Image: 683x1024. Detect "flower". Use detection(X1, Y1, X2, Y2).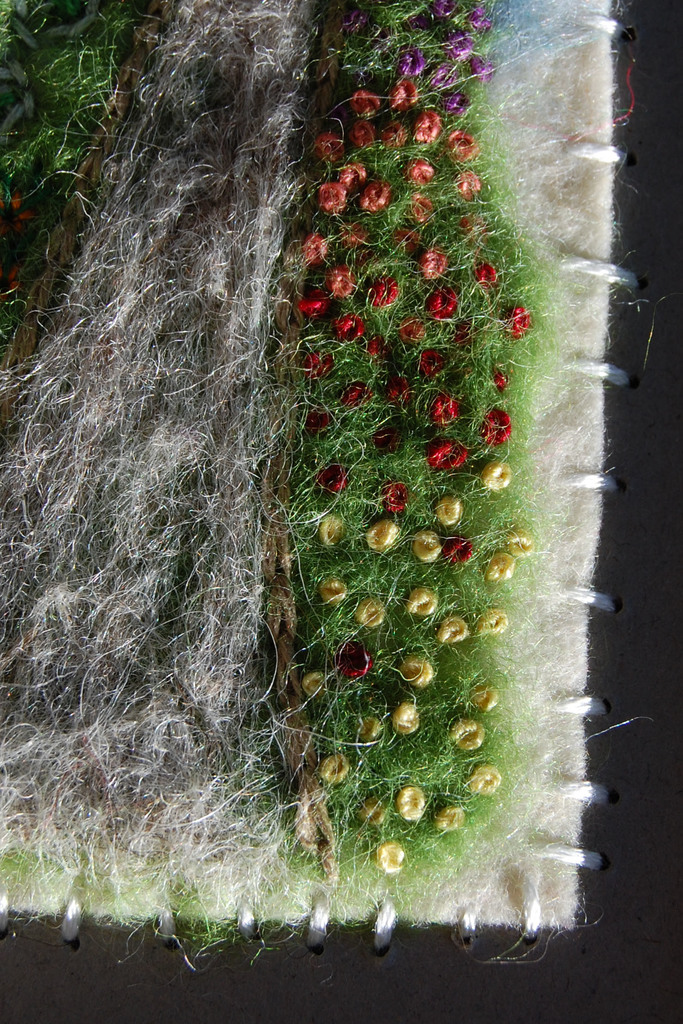
detection(434, 491, 469, 529).
